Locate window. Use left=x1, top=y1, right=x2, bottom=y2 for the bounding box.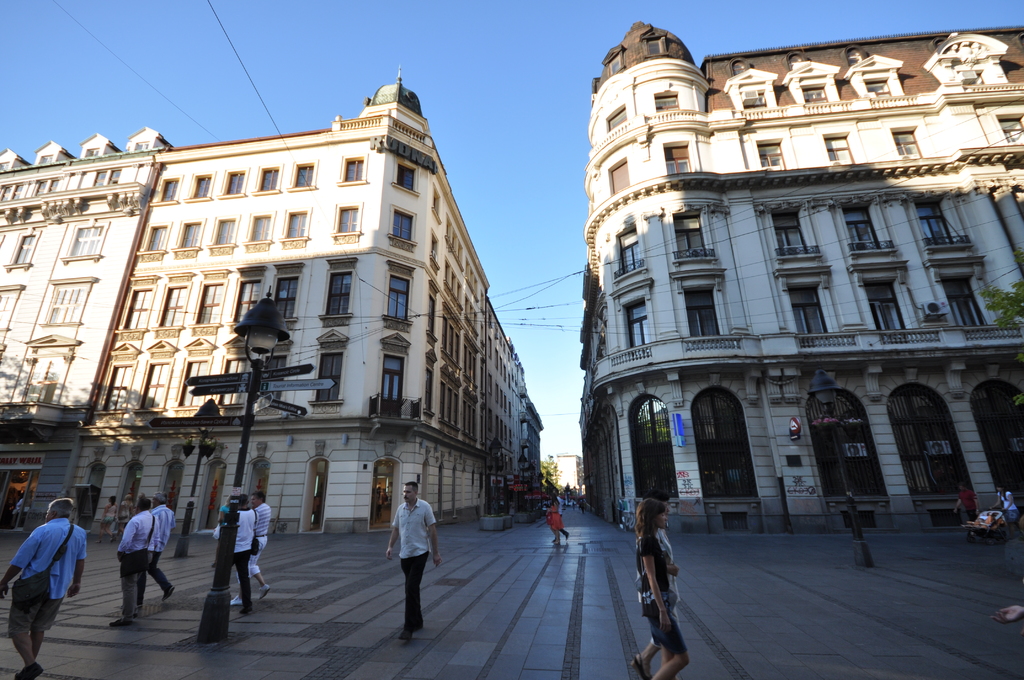
left=428, top=230, right=440, bottom=275.
